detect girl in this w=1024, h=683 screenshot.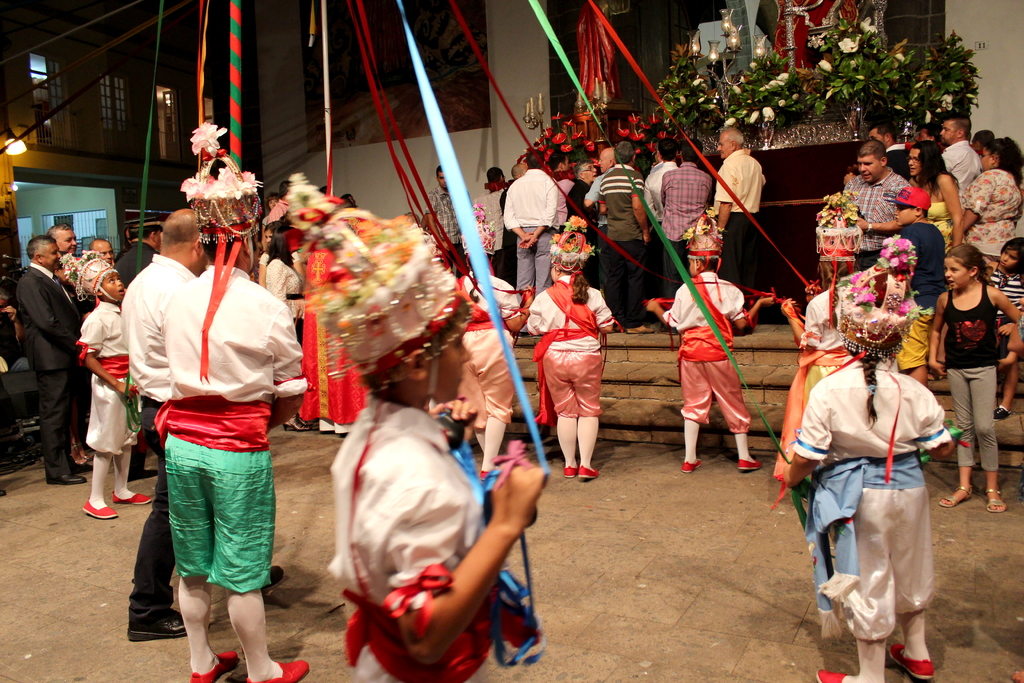
Detection: {"left": 525, "top": 218, "right": 614, "bottom": 487}.
